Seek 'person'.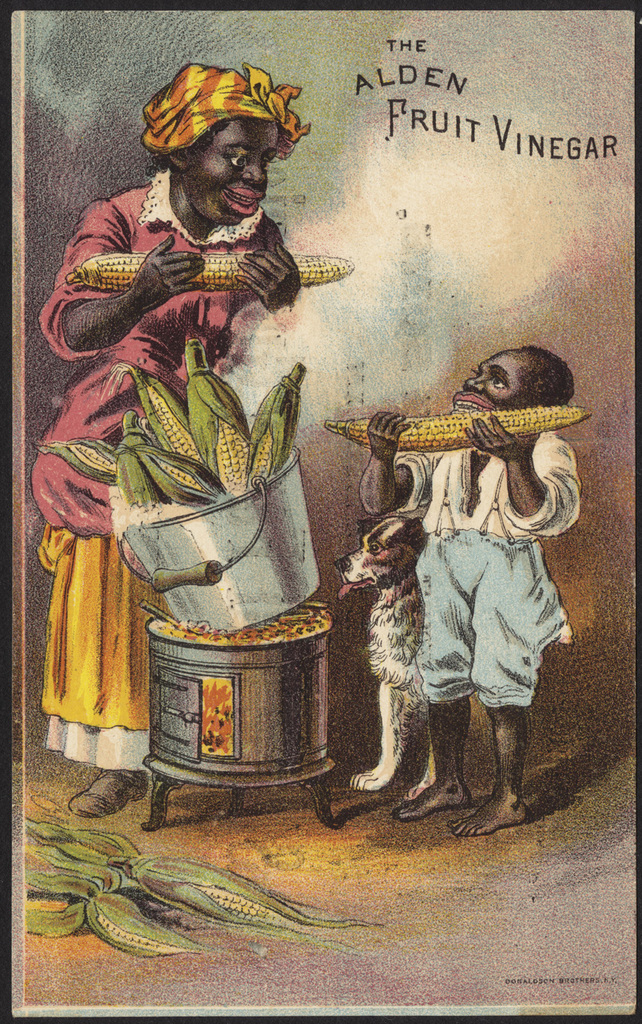
(370, 332, 589, 817).
